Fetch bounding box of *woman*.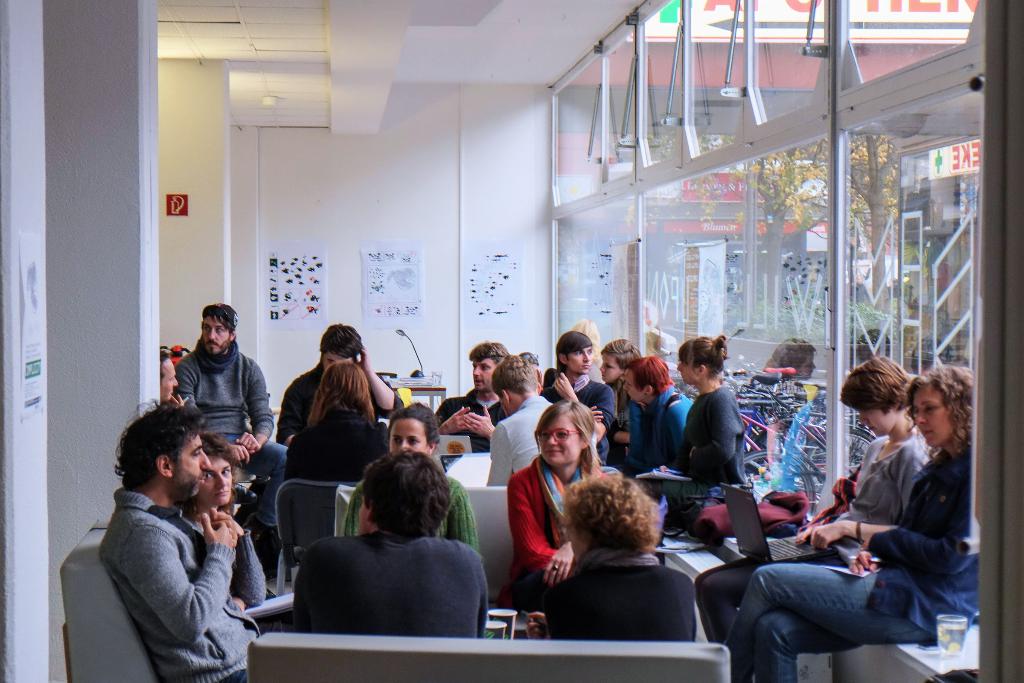
Bbox: region(695, 355, 937, 638).
